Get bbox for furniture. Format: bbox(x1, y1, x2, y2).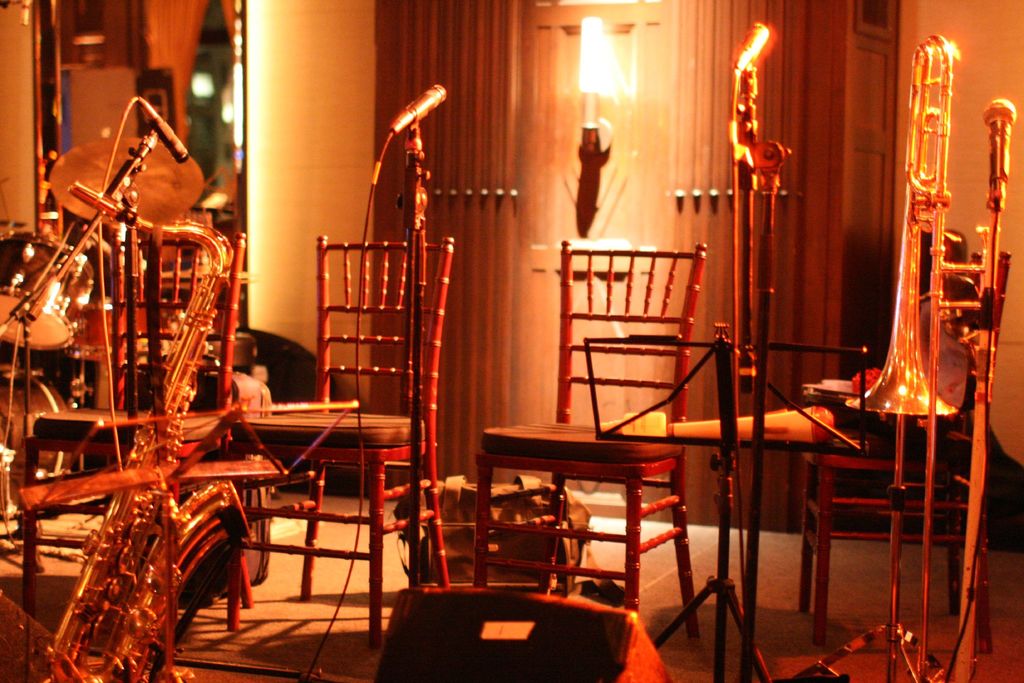
bbox(474, 242, 707, 639).
